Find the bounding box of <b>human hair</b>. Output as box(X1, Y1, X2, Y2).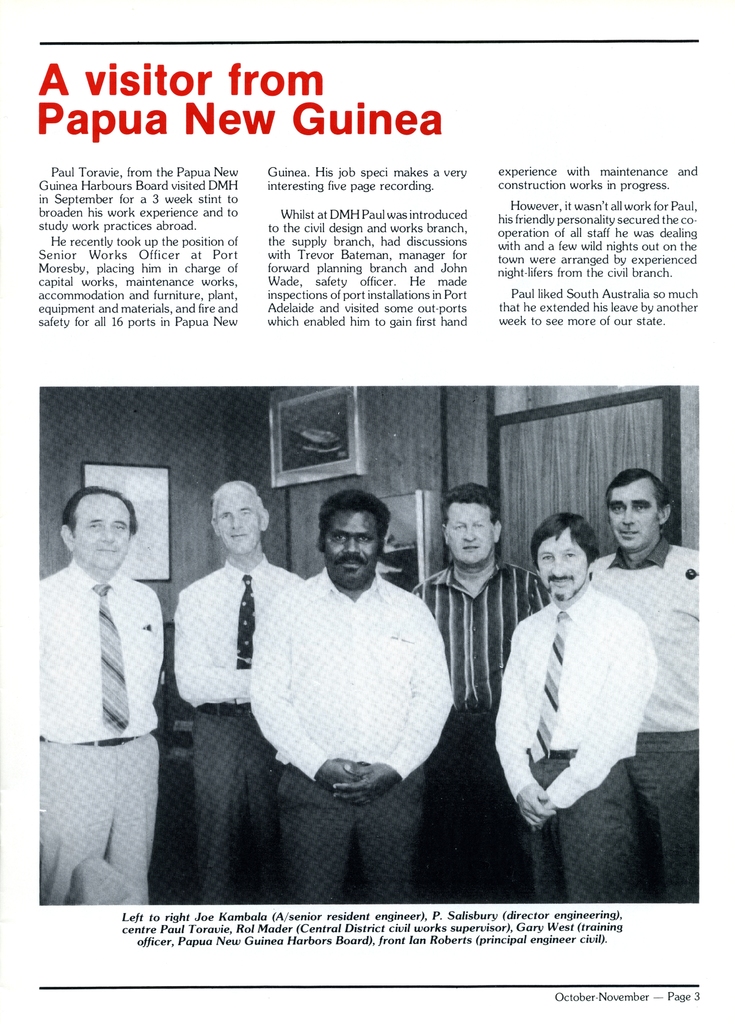
box(321, 488, 387, 550).
